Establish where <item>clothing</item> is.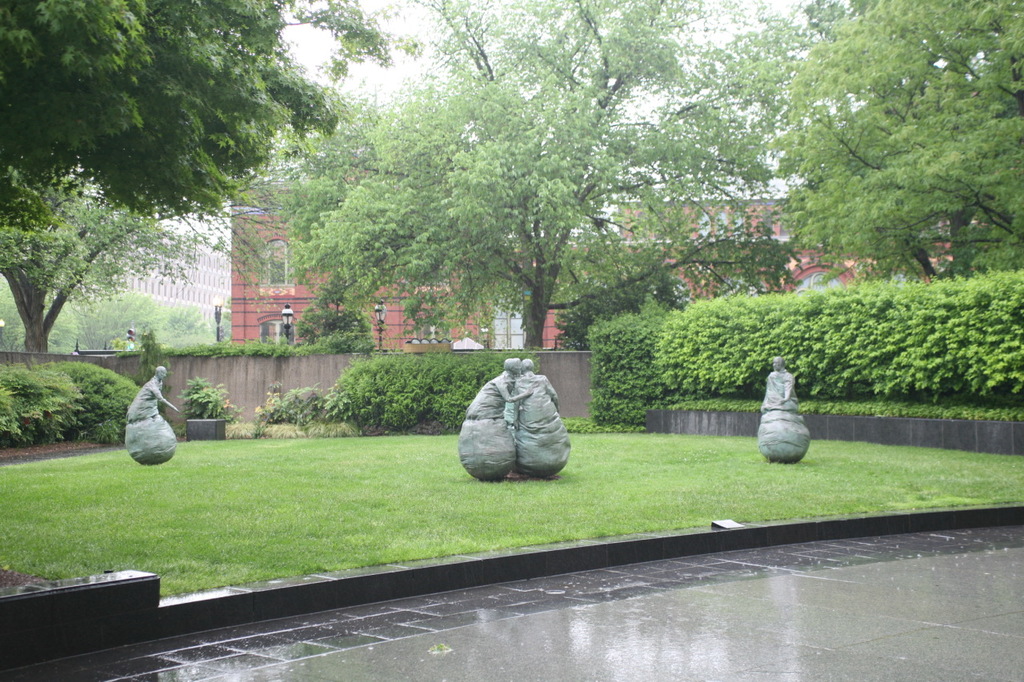
Established at <box>125,375,166,420</box>.
